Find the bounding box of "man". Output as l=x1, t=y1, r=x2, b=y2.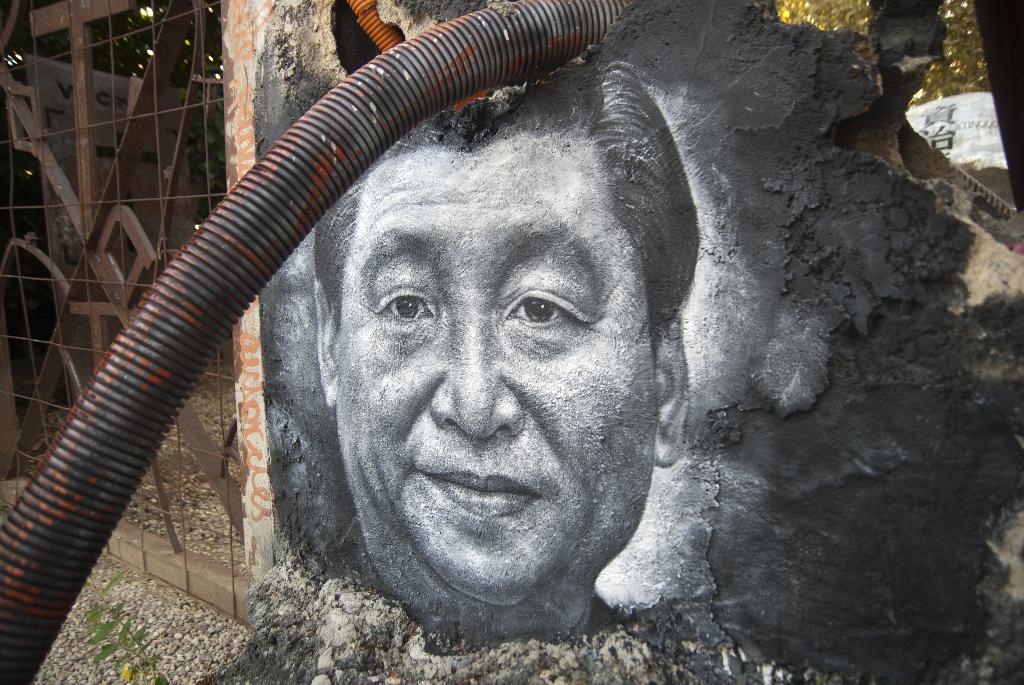
l=310, t=44, r=705, b=660.
